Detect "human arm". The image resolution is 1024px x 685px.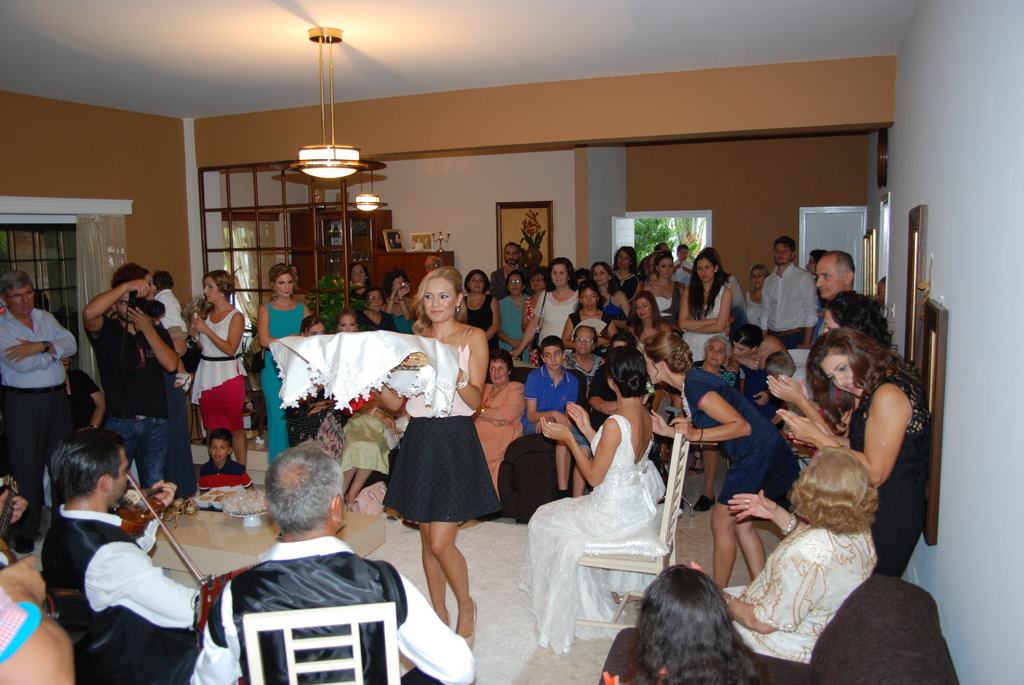
[x1=256, y1=302, x2=278, y2=349].
